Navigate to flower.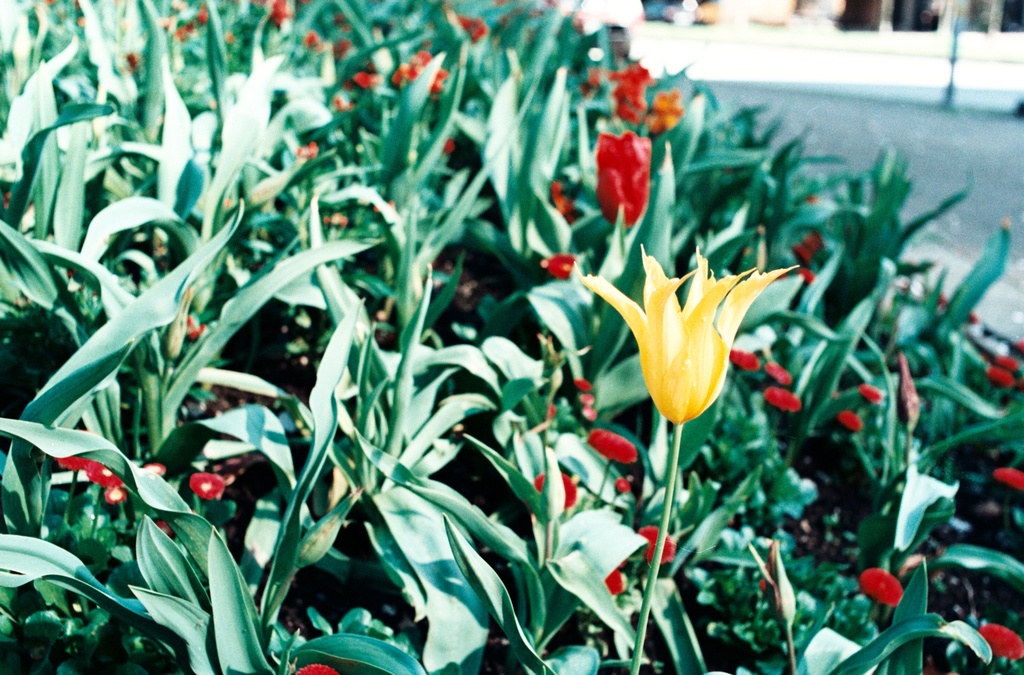
Navigation target: box=[124, 49, 138, 72].
